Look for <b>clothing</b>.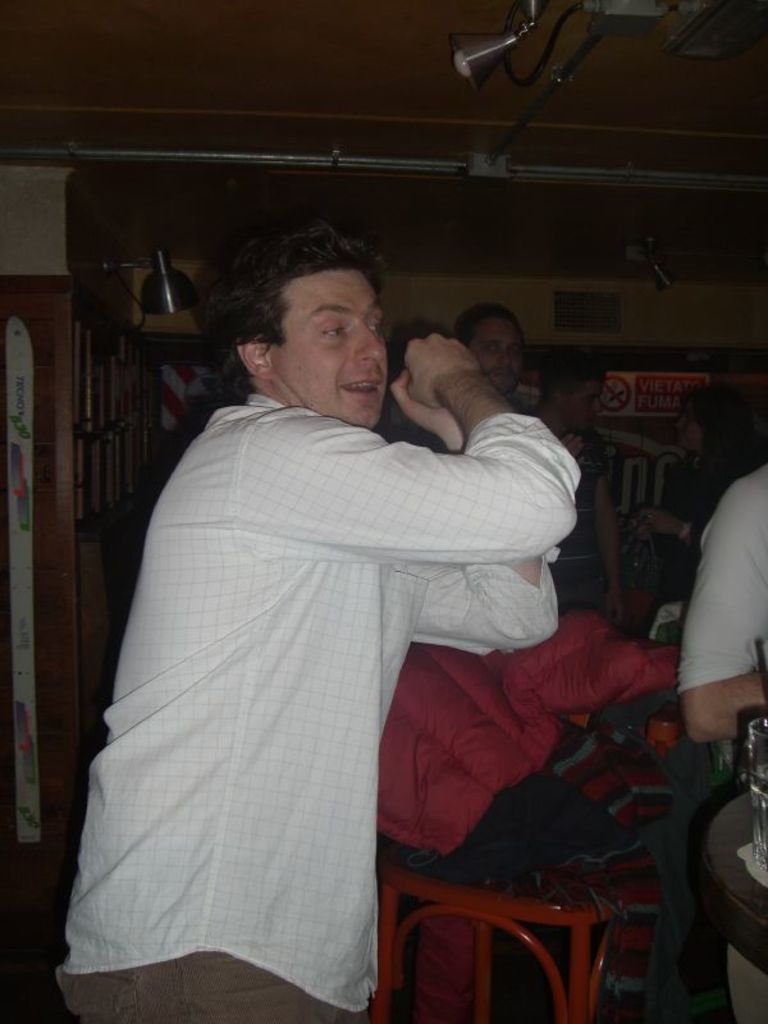
Found: bbox=[586, 748, 723, 1023].
